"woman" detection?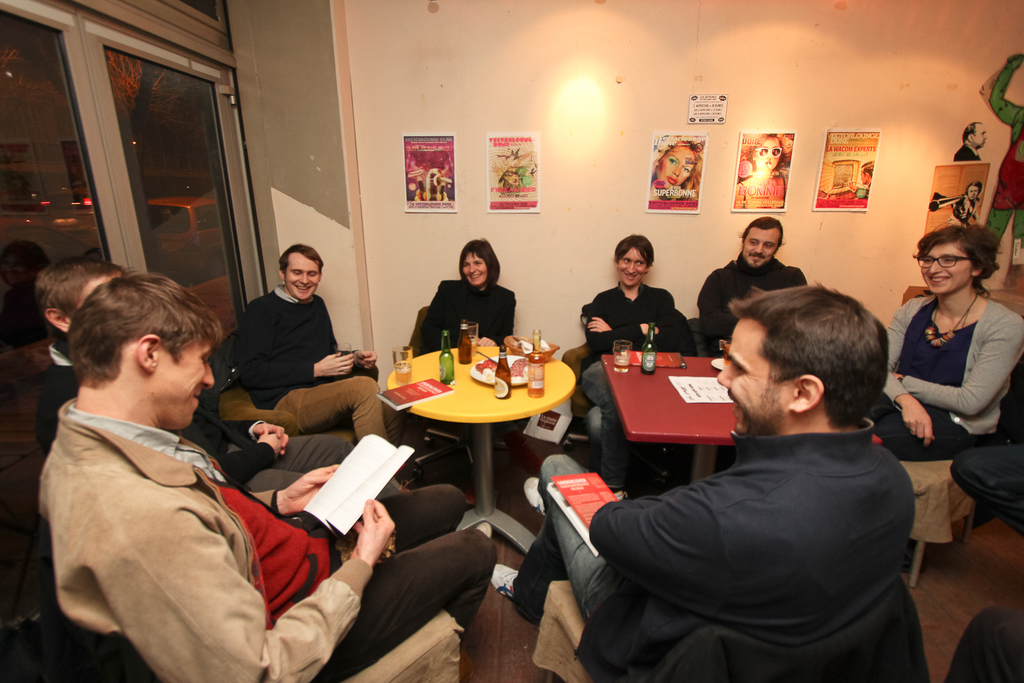
bbox=[408, 239, 515, 358]
